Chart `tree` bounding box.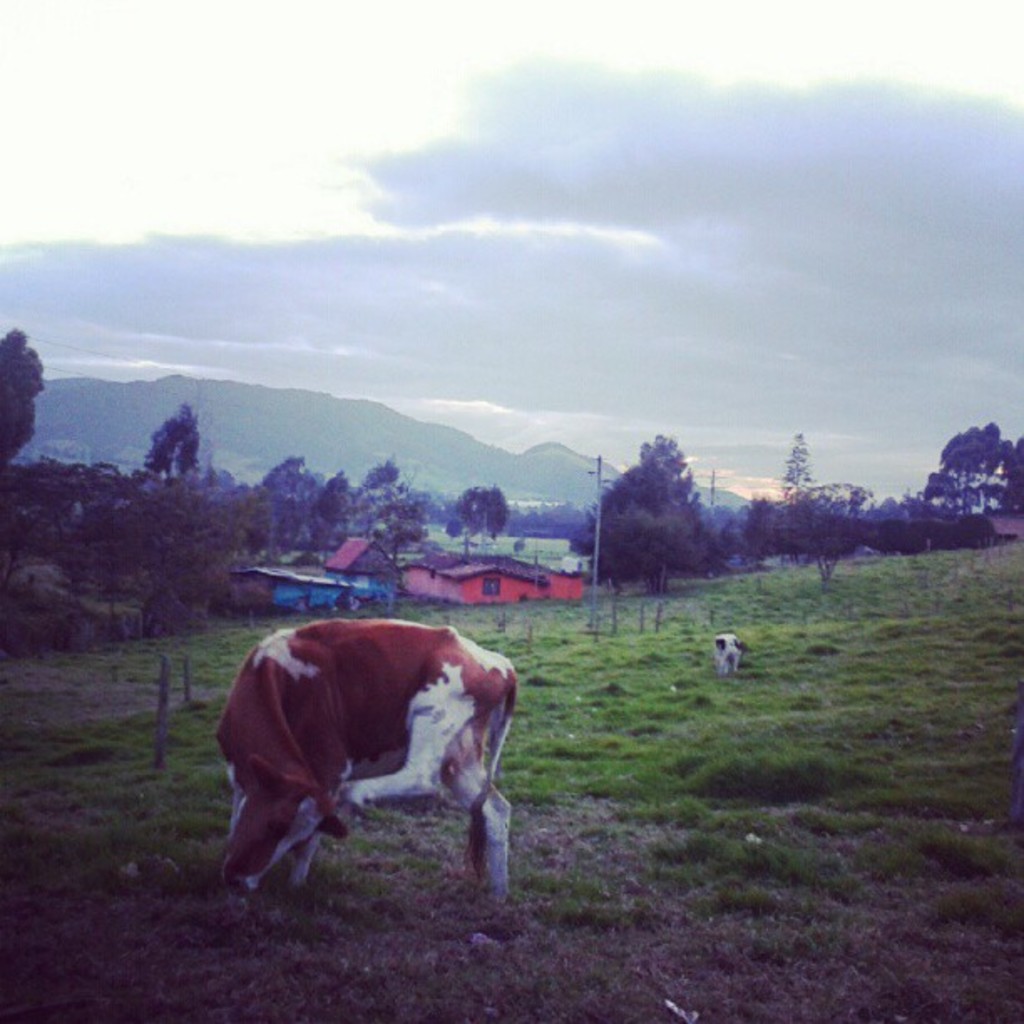
Charted: 780, 433, 818, 497.
